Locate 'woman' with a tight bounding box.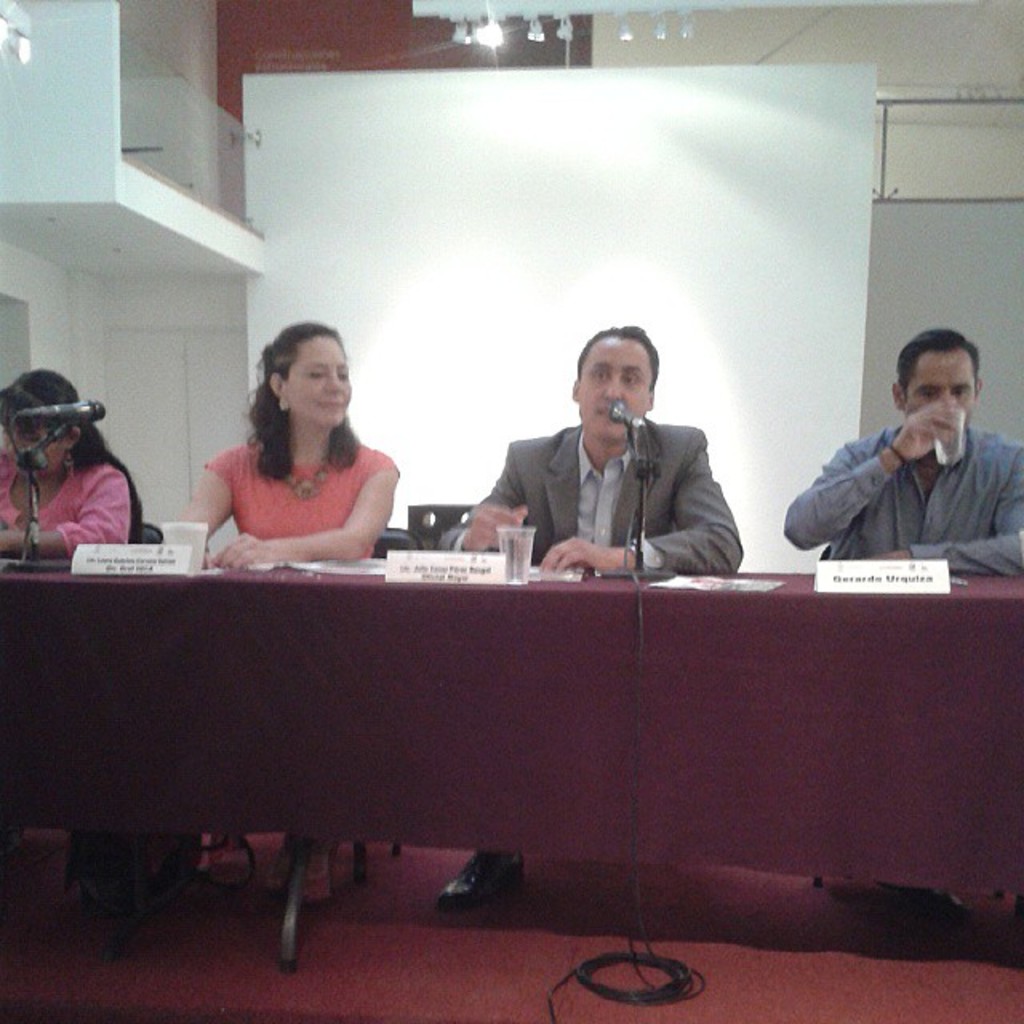
0,378,138,560.
